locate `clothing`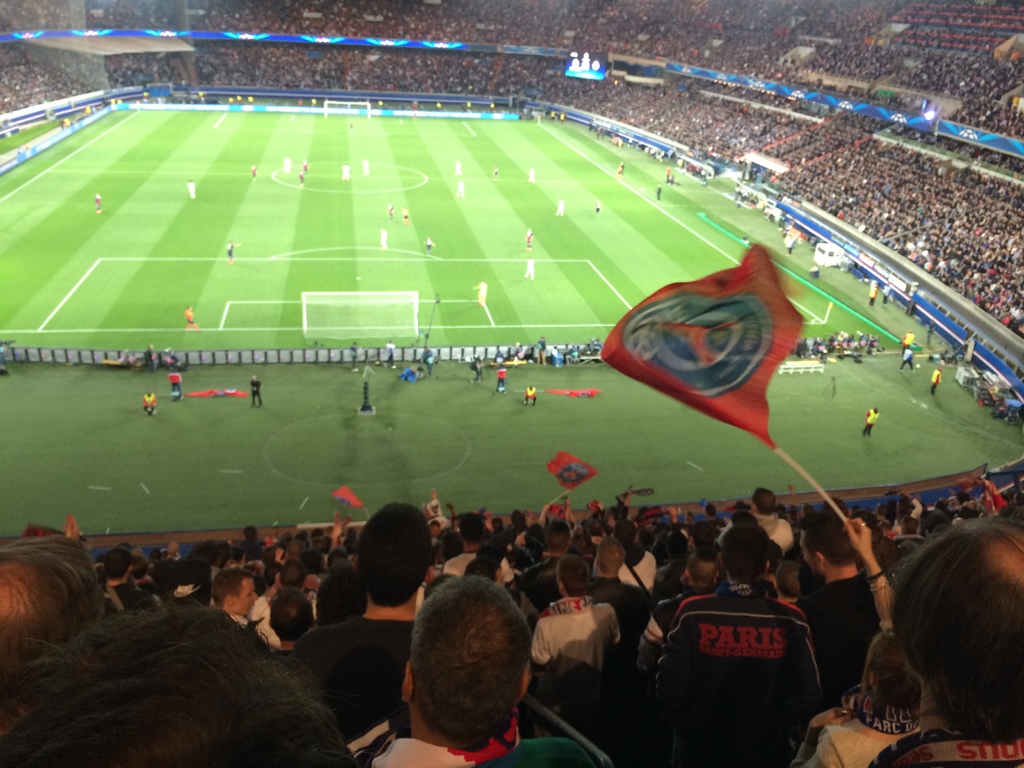
x1=724, y1=509, x2=797, y2=556
